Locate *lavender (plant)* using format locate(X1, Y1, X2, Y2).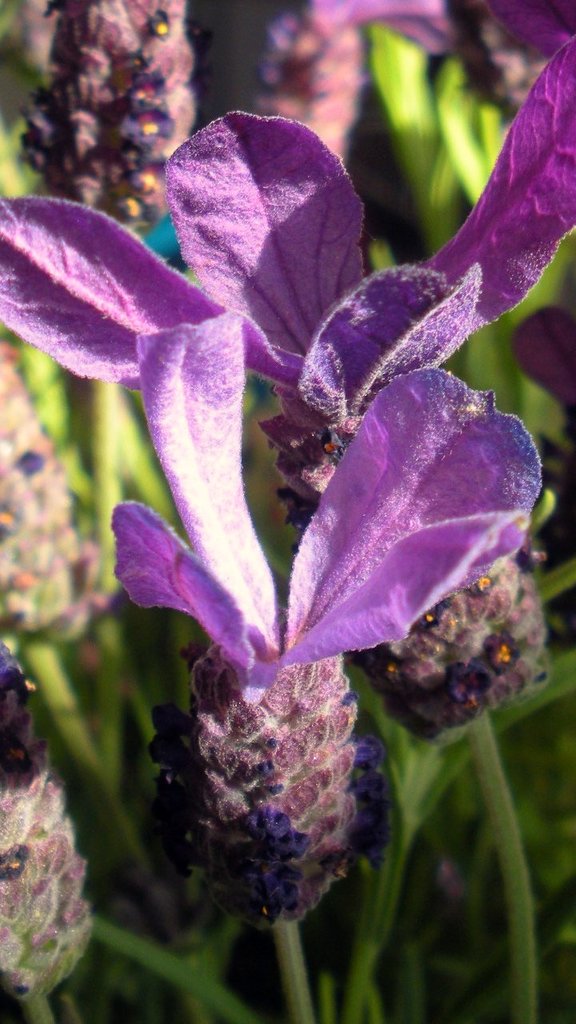
locate(86, 299, 542, 1023).
